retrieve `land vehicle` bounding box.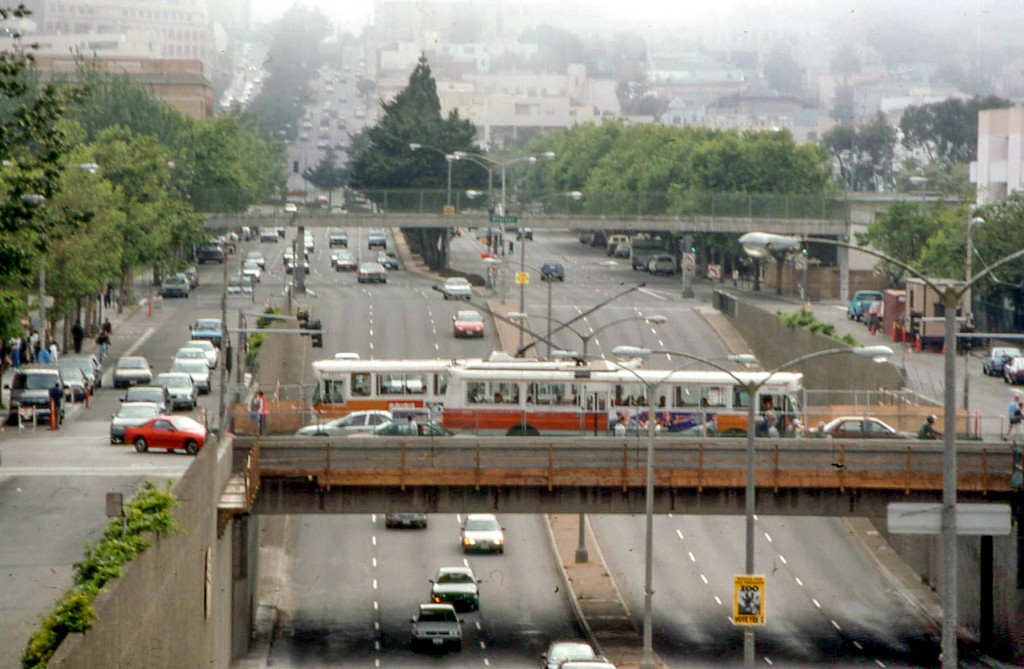
Bounding box: {"x1": 437, "y1": 274, "x2": 474, "y2": 300}.
